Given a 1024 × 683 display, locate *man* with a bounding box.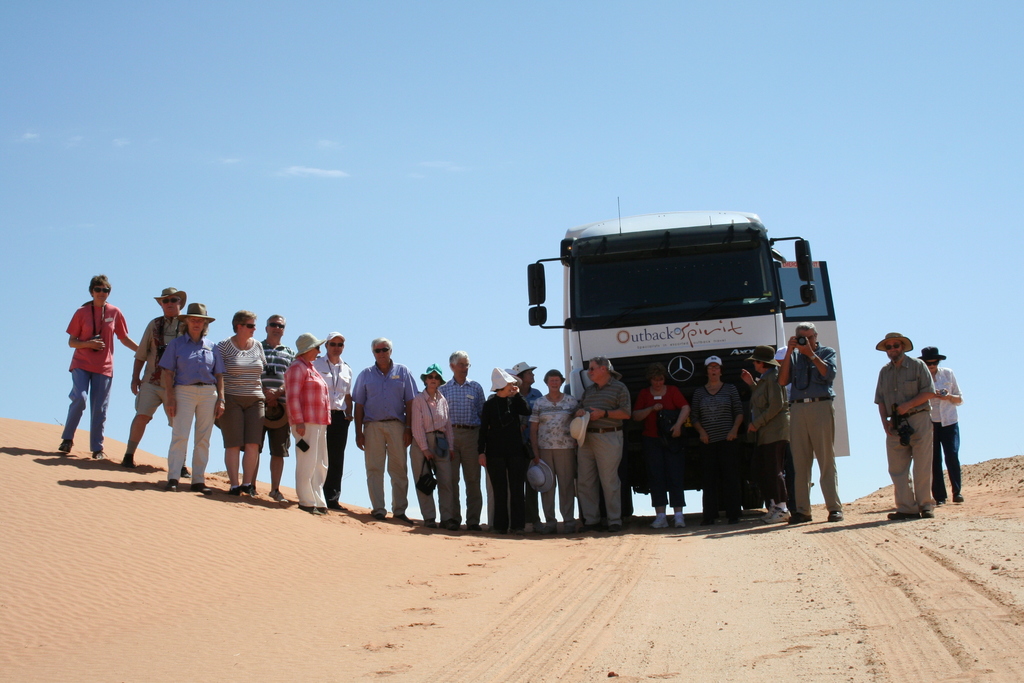
Located: 252 313 302 507.
